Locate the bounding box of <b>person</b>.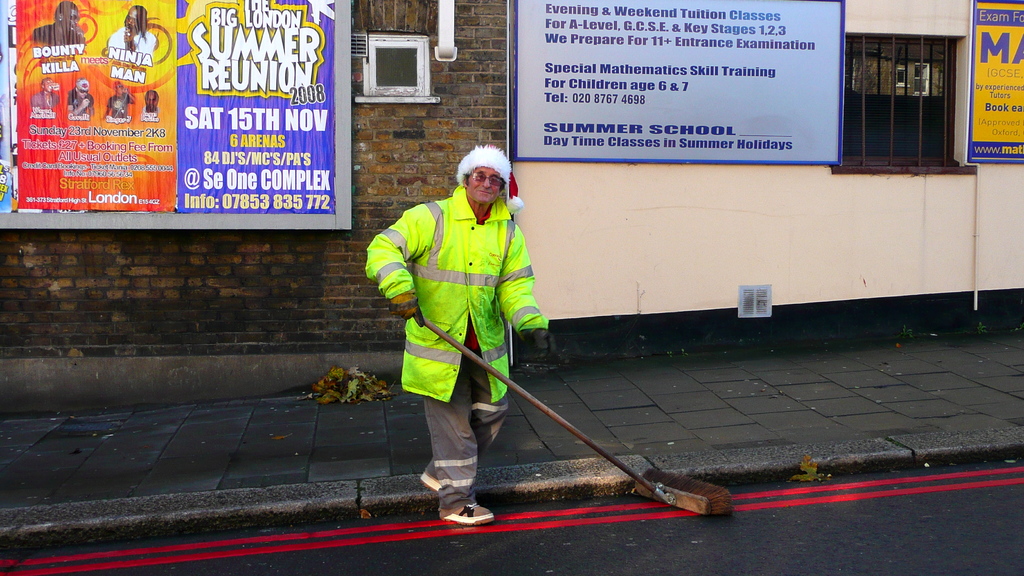
Bounding box: Rect(364, 141, 556, 522).
